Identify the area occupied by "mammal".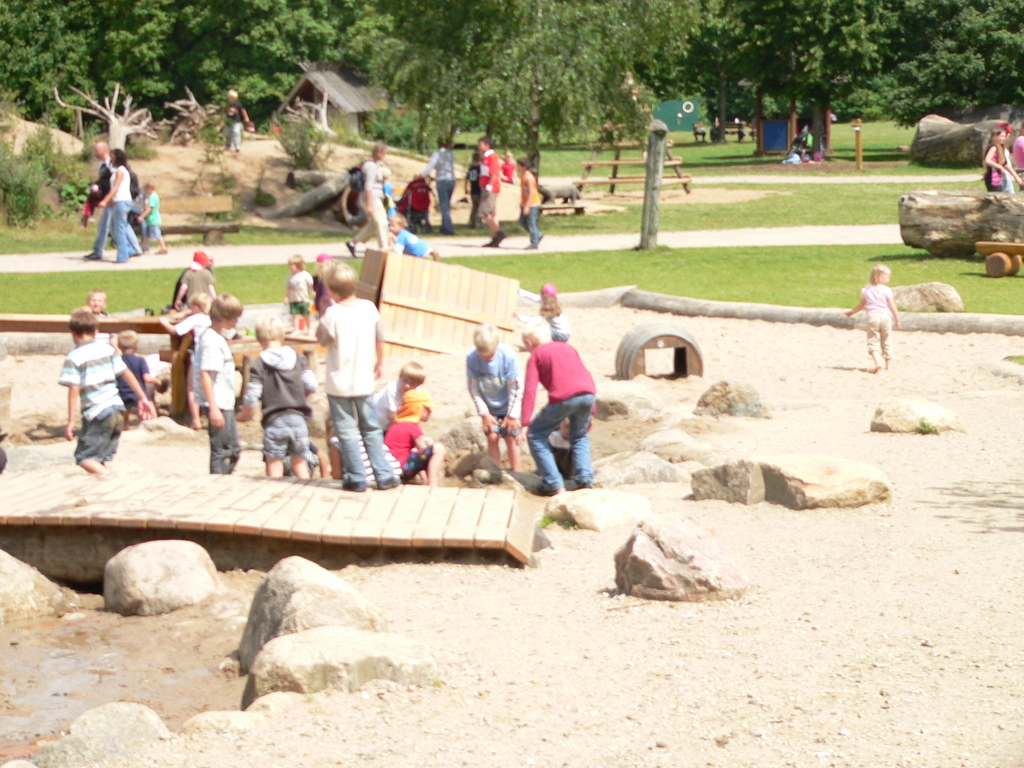
Area: bbox=[509, 308, 601, 494].
